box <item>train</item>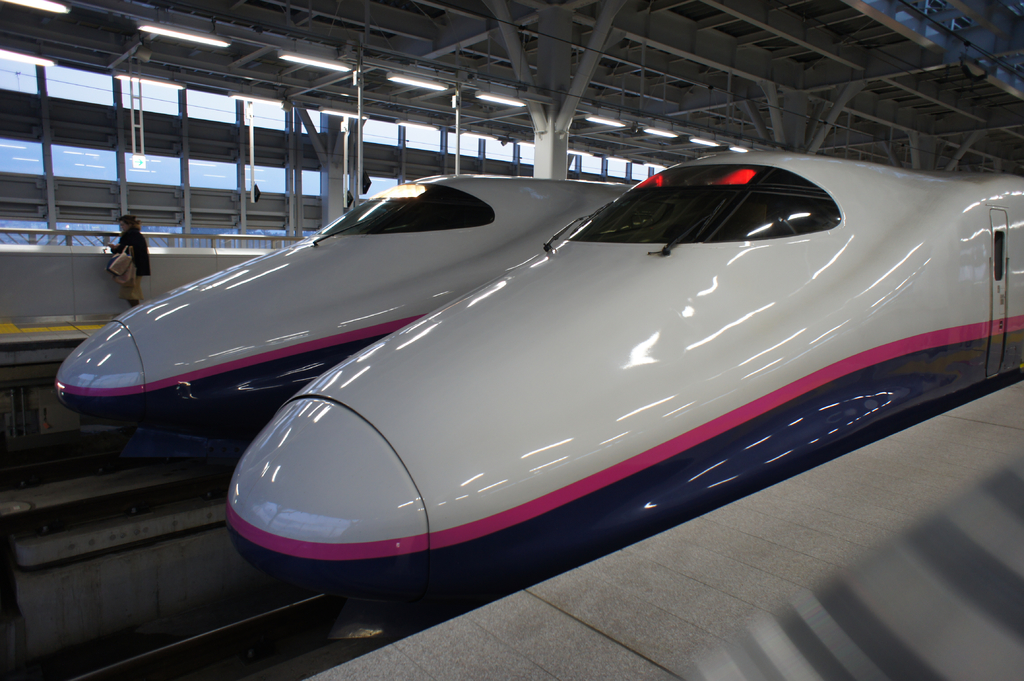
[225,152,1023,638]
